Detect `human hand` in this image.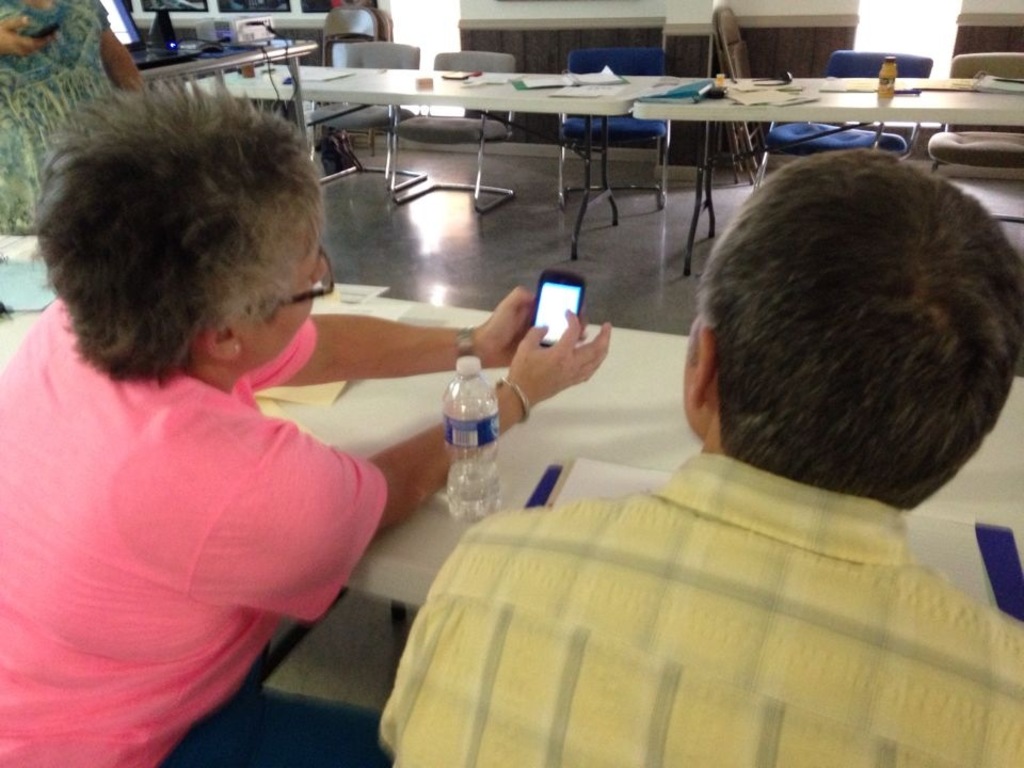
Detection: <box>480,288,541,370</box>.
